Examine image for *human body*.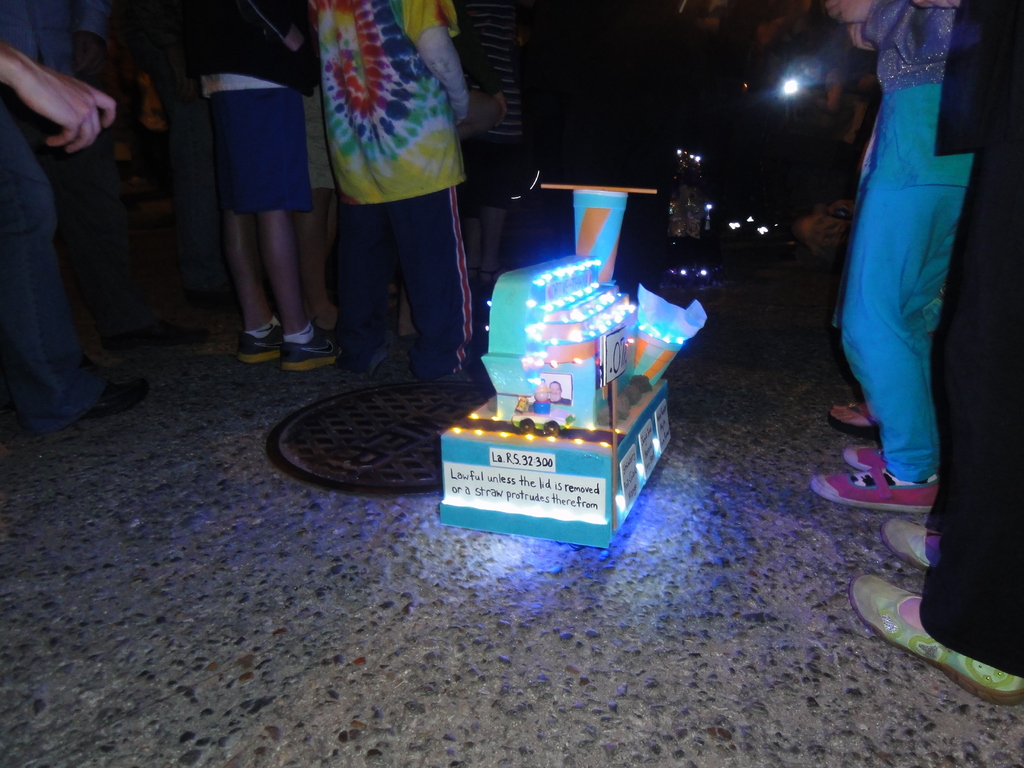
Examination result: [x1=451, y1=2, x2=527, y2=287].
